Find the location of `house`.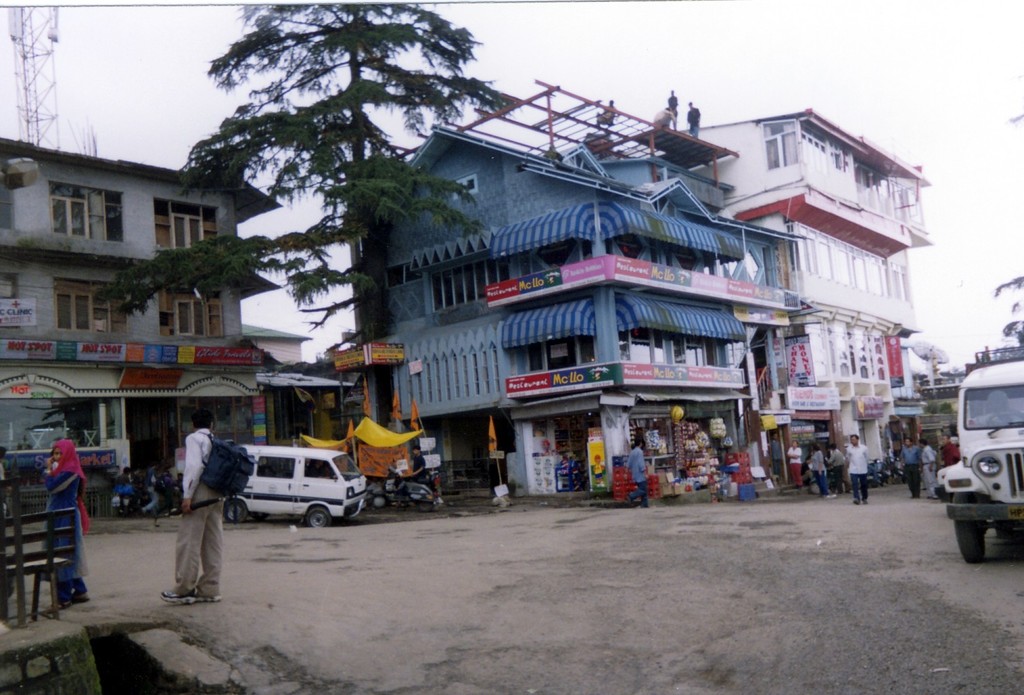
Location: Rect(918, 333, 1021, 467).
